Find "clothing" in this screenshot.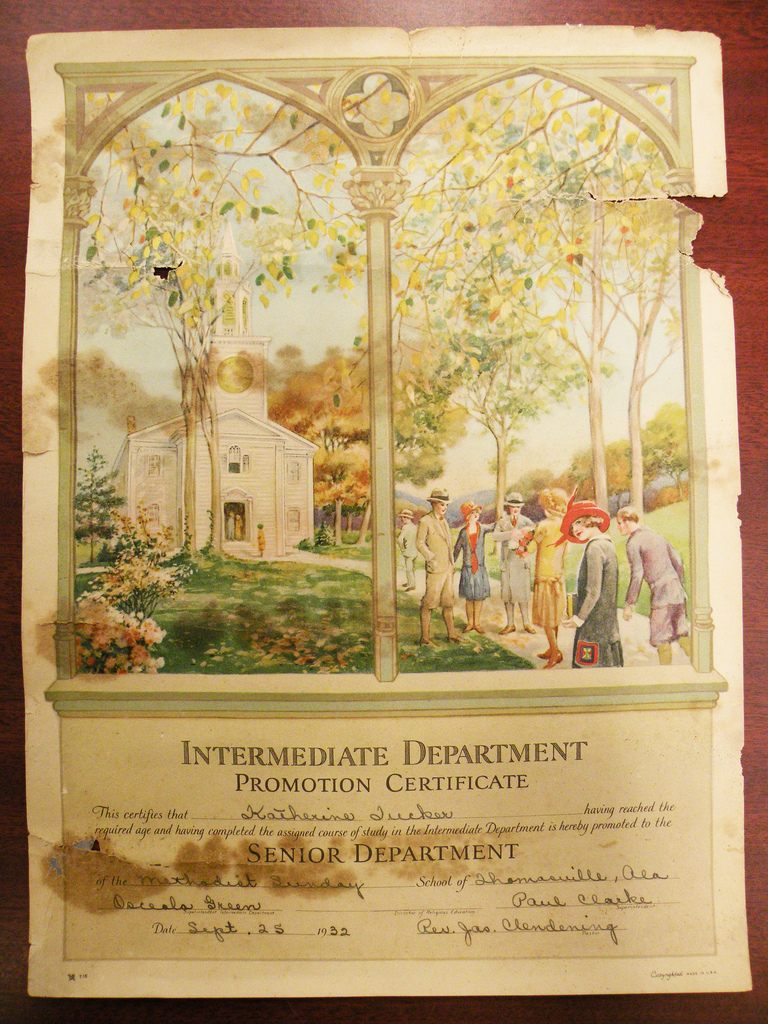
The bounding box for "clothing" is crop(620, 524, 683, 603).
